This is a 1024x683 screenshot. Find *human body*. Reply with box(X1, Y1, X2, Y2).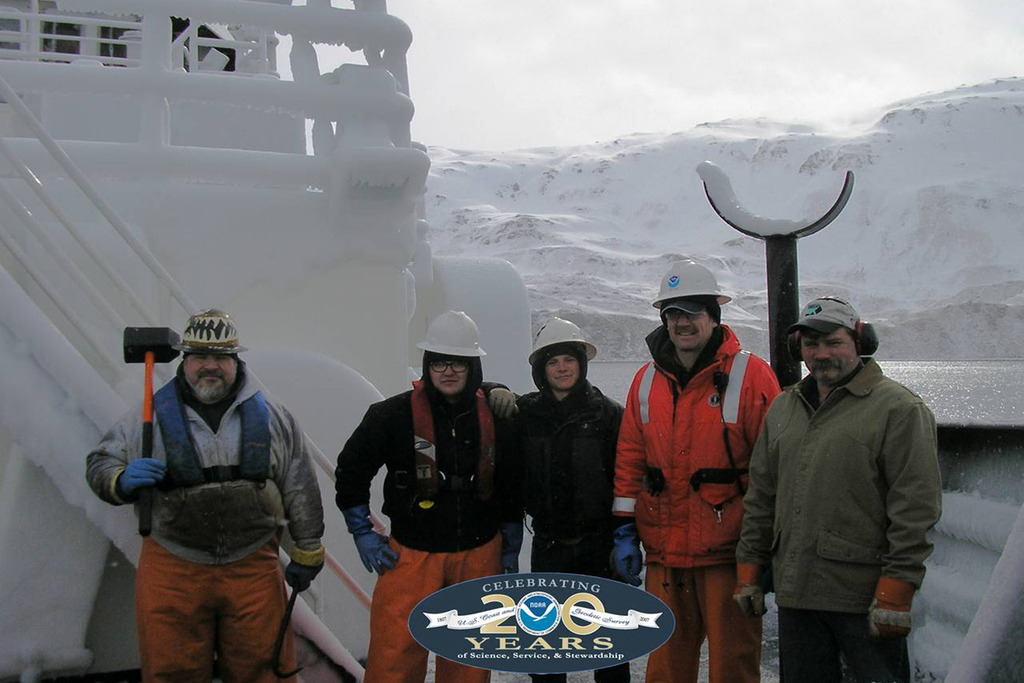
box(335, 313, 525, 682).
